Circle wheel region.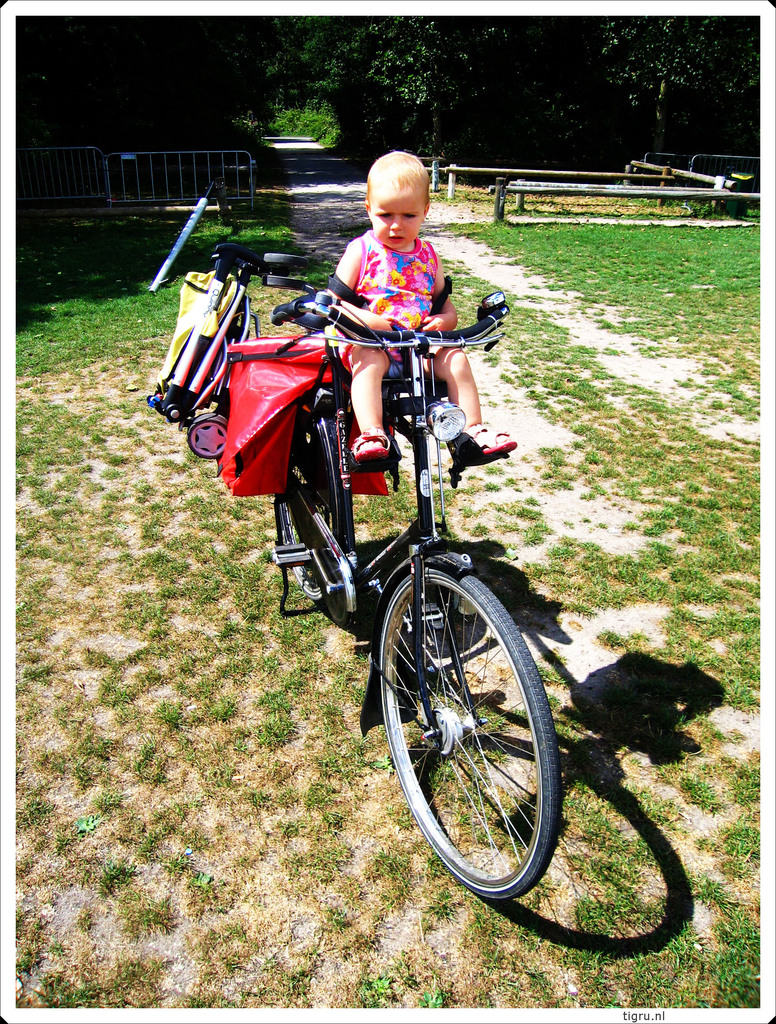
Region: (261, 274, 307, 289).
